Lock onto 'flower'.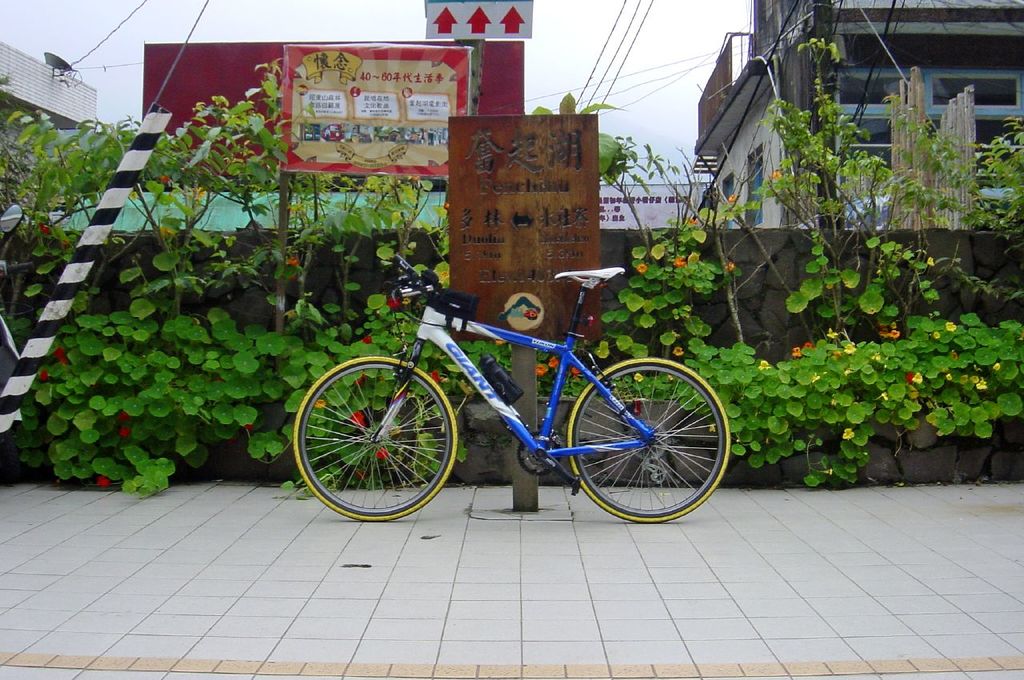
Locked: [158,176,169,188].
